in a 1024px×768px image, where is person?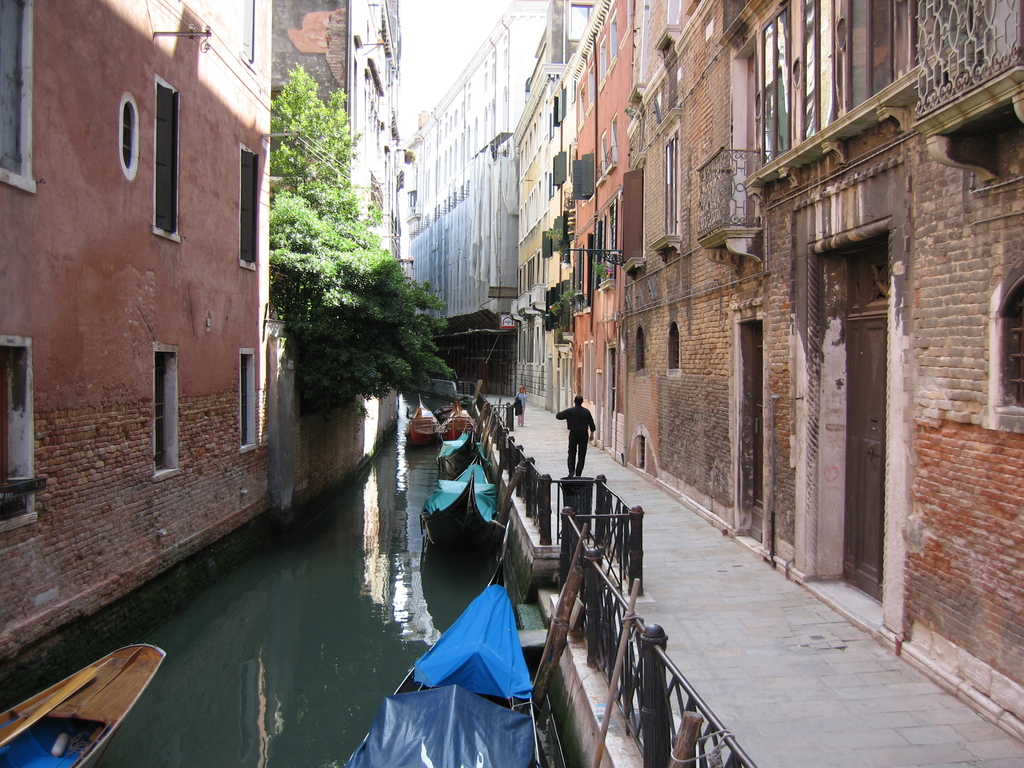
x1=516 y1=387 x2=531 y2=422.
